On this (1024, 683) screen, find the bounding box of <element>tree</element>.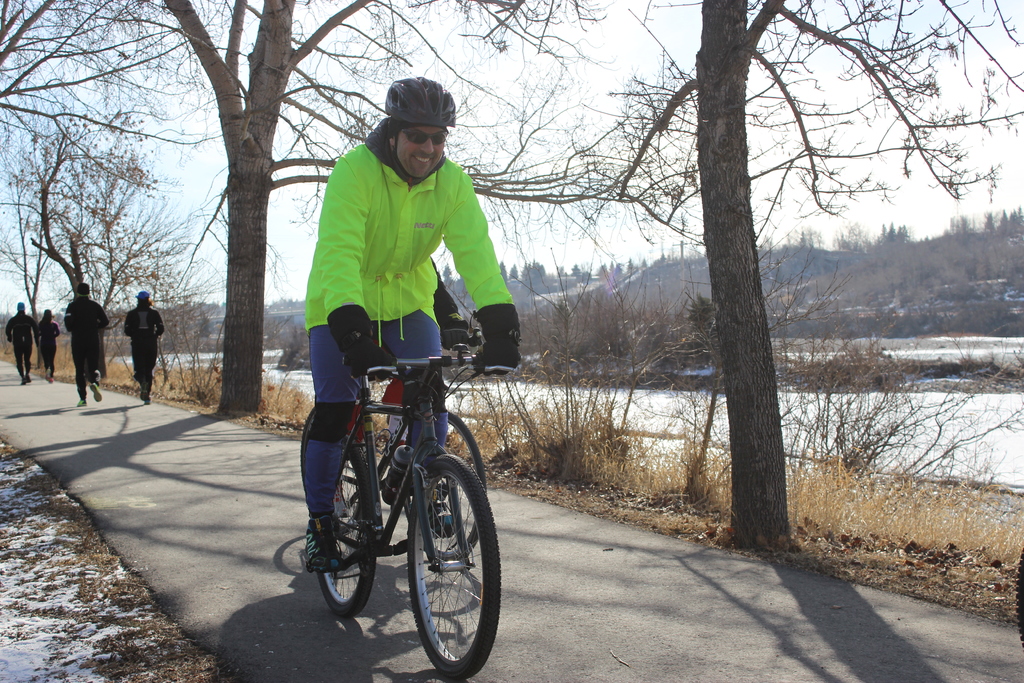
Bounding box: 457, 0, 1023, 551.
